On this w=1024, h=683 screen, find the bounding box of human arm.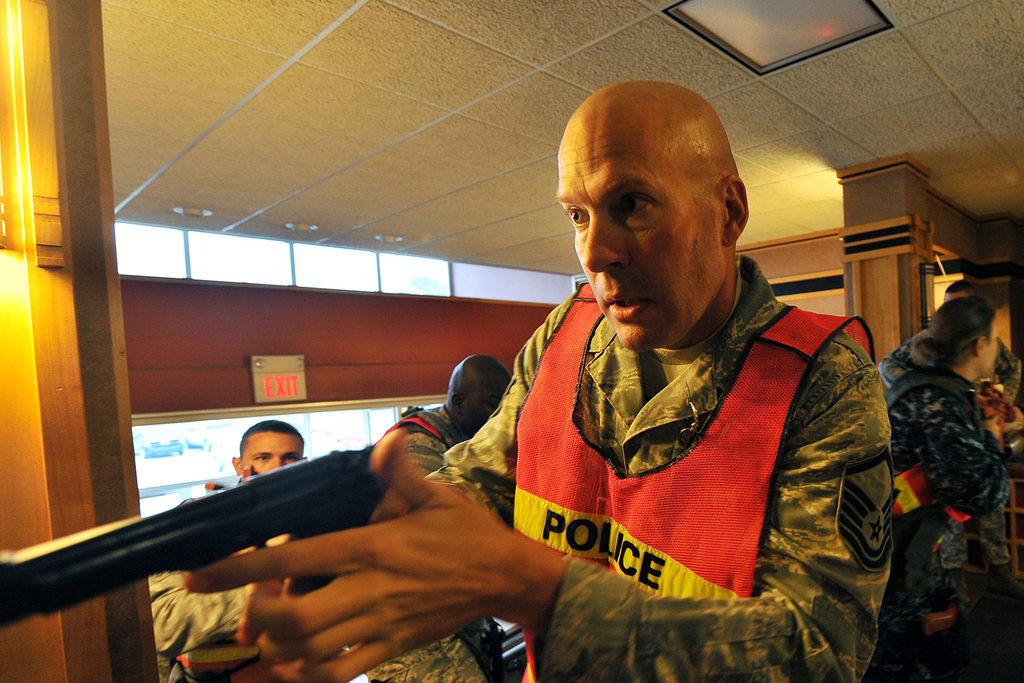
Bounding box: [906, 386, 1014, 522].
